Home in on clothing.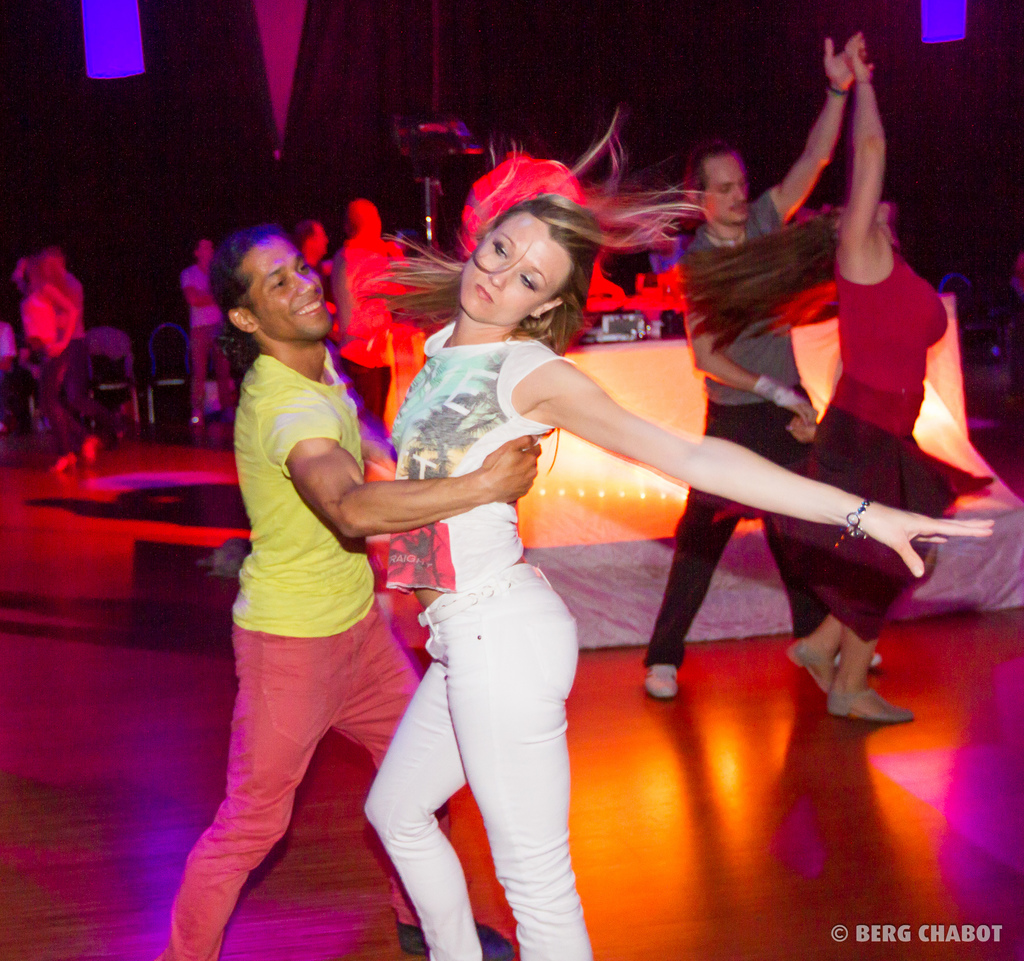
Homed in at <box>19,279,92,454</box>.
